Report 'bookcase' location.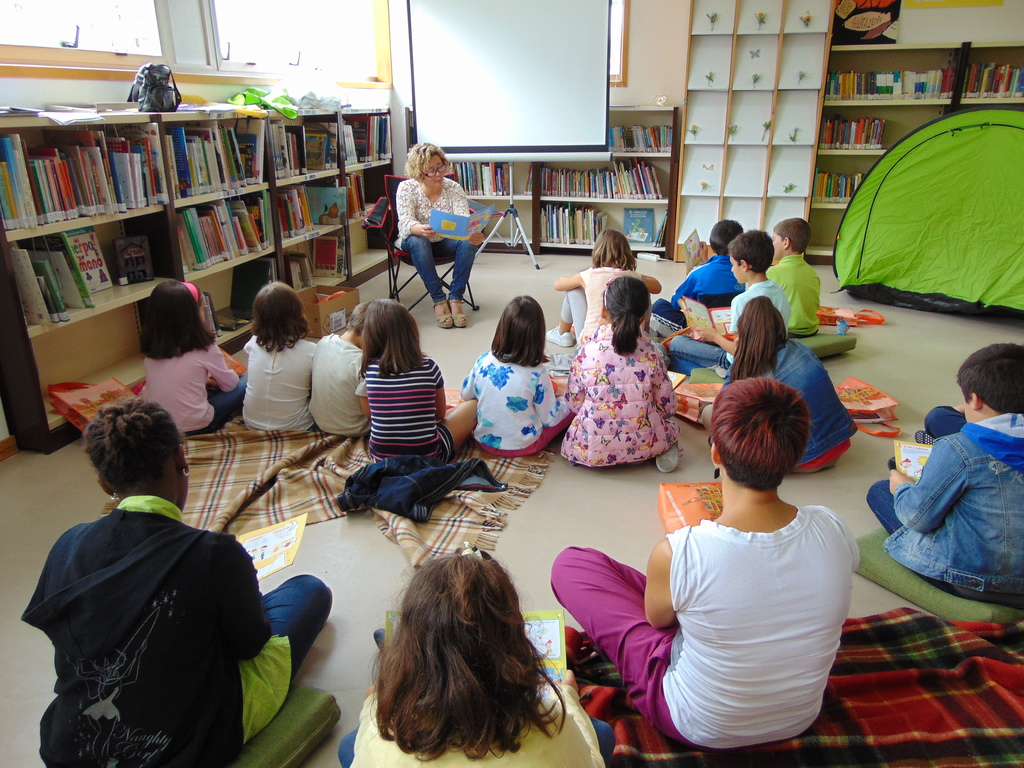
Report: bbox=(0, 95, 398, 341).
